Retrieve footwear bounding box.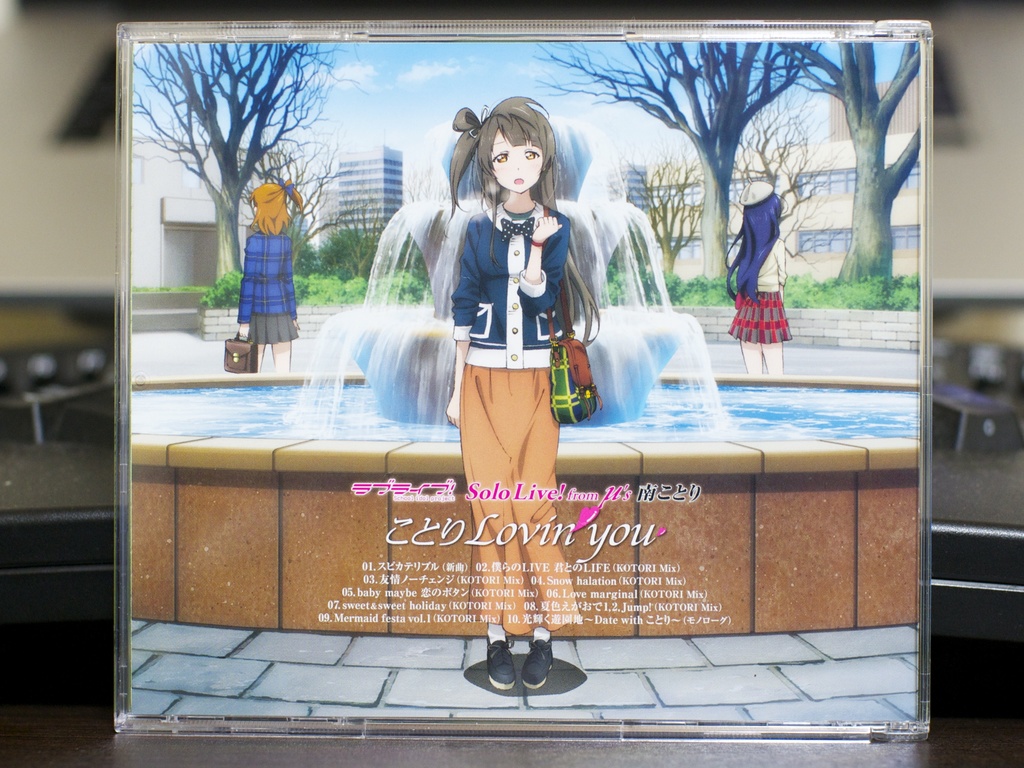
Bounding box: detection(523, 627, 555, 696).
